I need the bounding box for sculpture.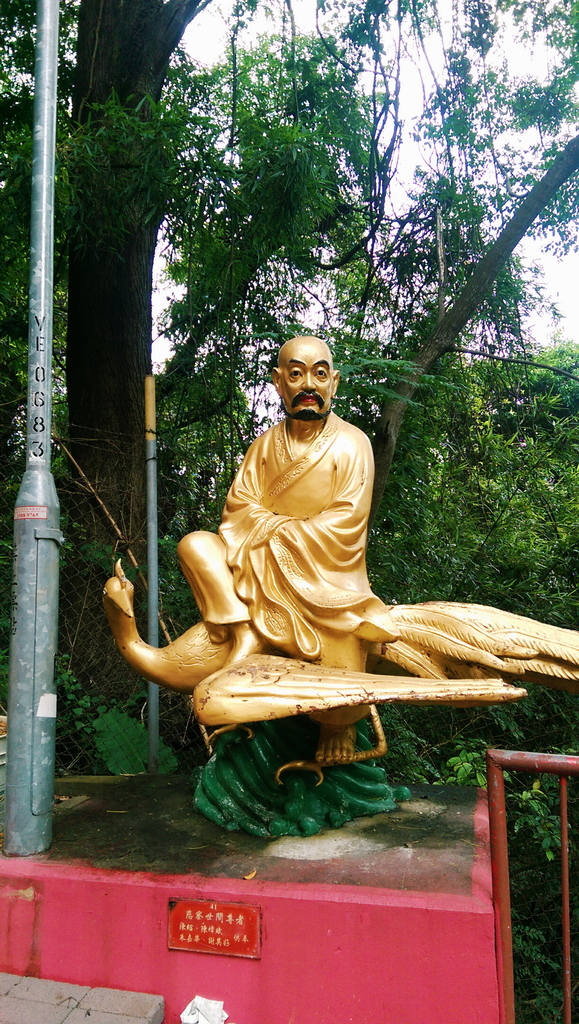
Here it is: box(129, 343, 515, 815).
